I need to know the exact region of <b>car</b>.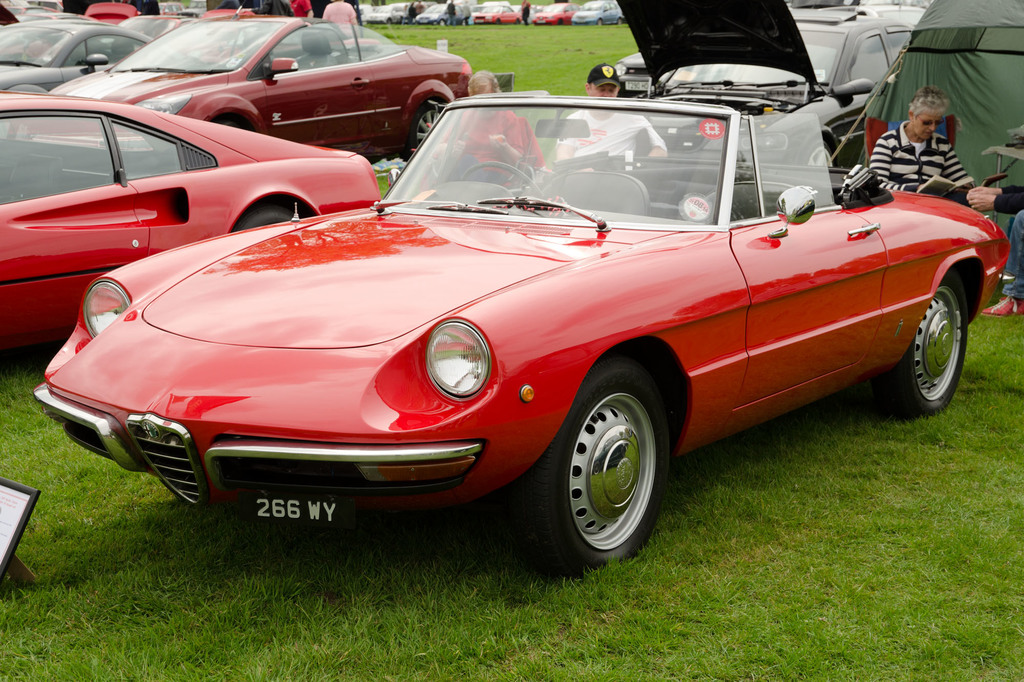
Region: (left=534, top=2, right=584, bottom=23).
